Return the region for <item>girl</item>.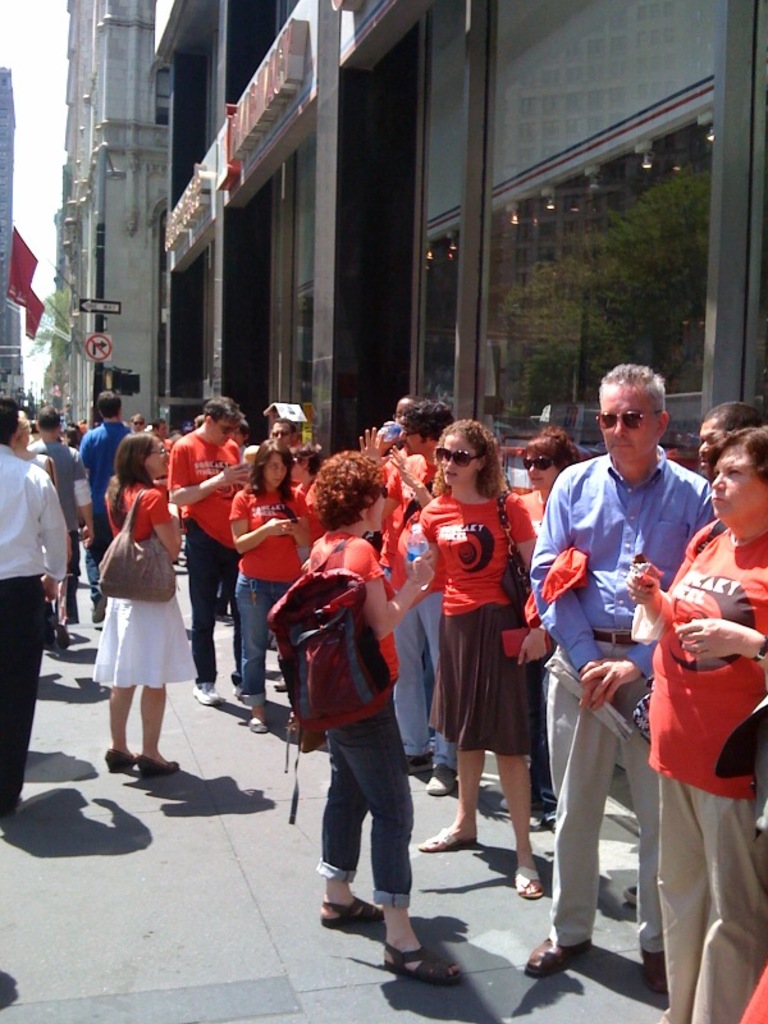
box(86, 421, 200, 781).
